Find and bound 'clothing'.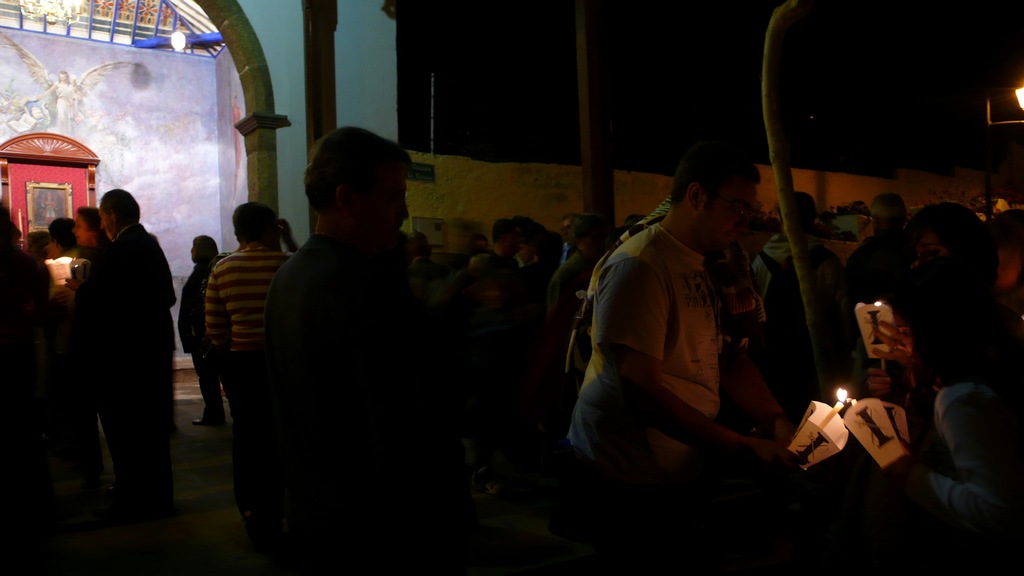
Bound: locate(569, 220, 726, 493).
